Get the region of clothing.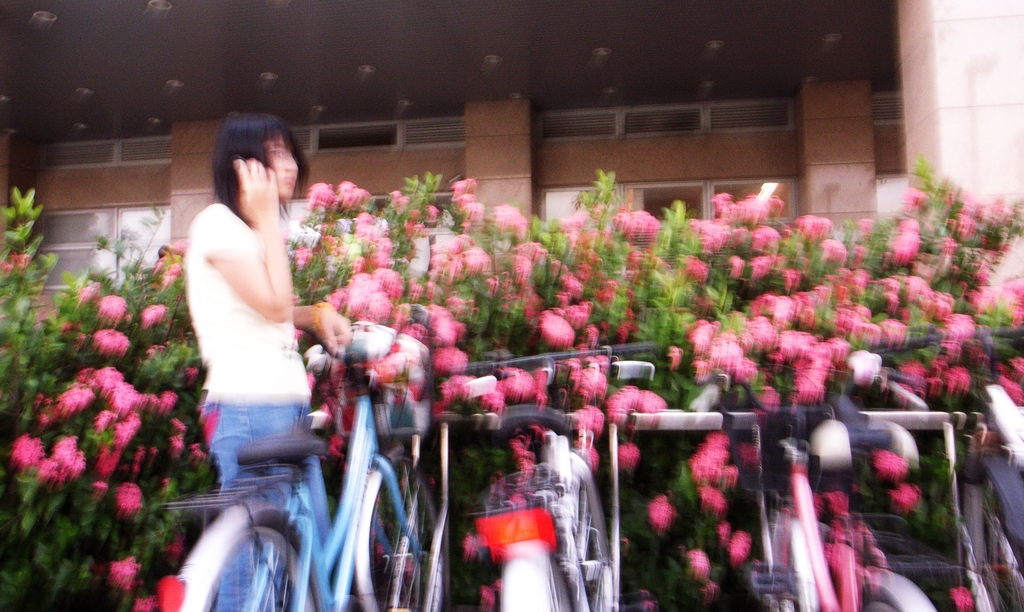
bbox=[182, 198, 321, 611].
